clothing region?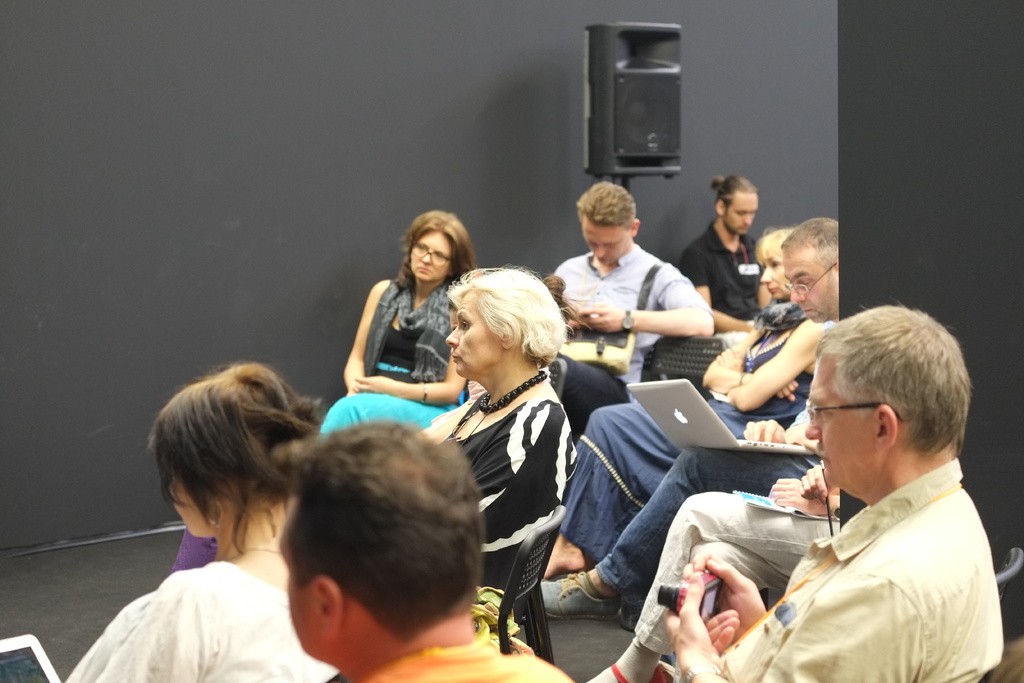
<box>548,248,714,427</box>
